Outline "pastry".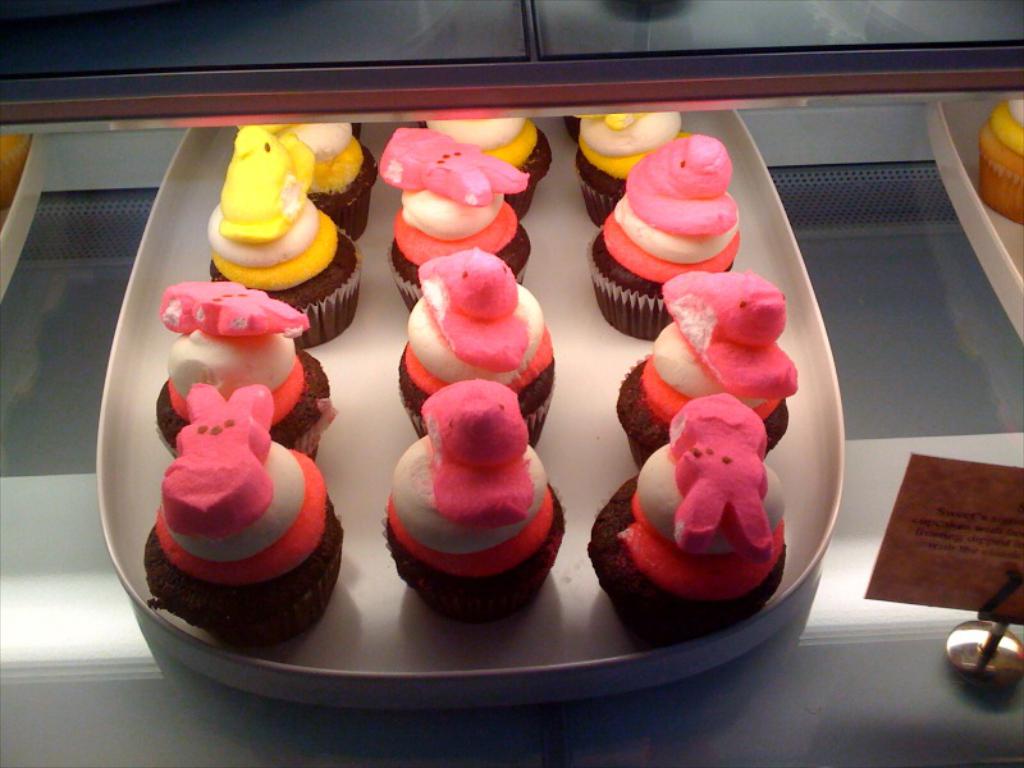
Outline: l=156, t=380, r=333, b=671.
